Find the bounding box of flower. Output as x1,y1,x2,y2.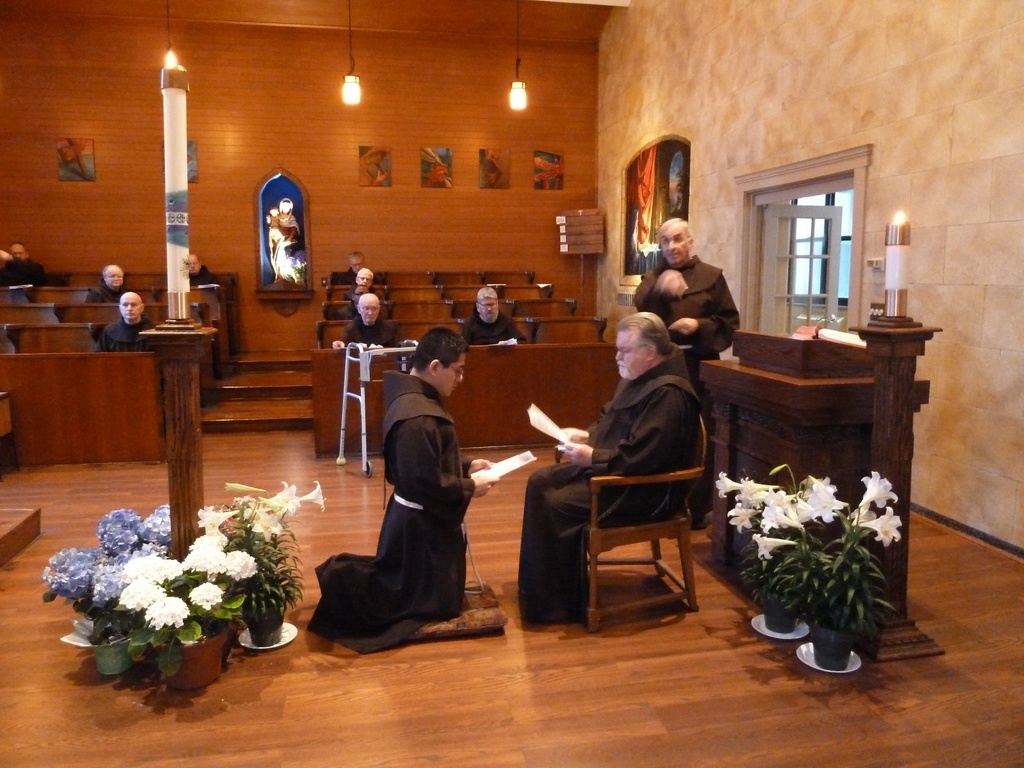
42,547,98,598.
